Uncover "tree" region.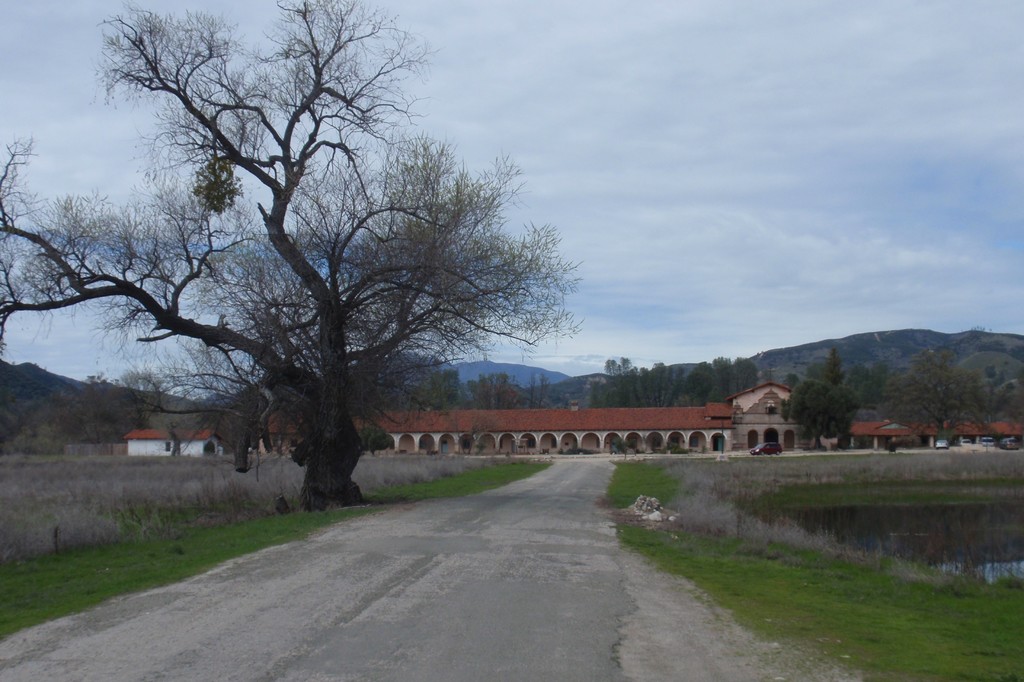
Uncovered: x1=596 y1=346 x2=662 y2=412.
